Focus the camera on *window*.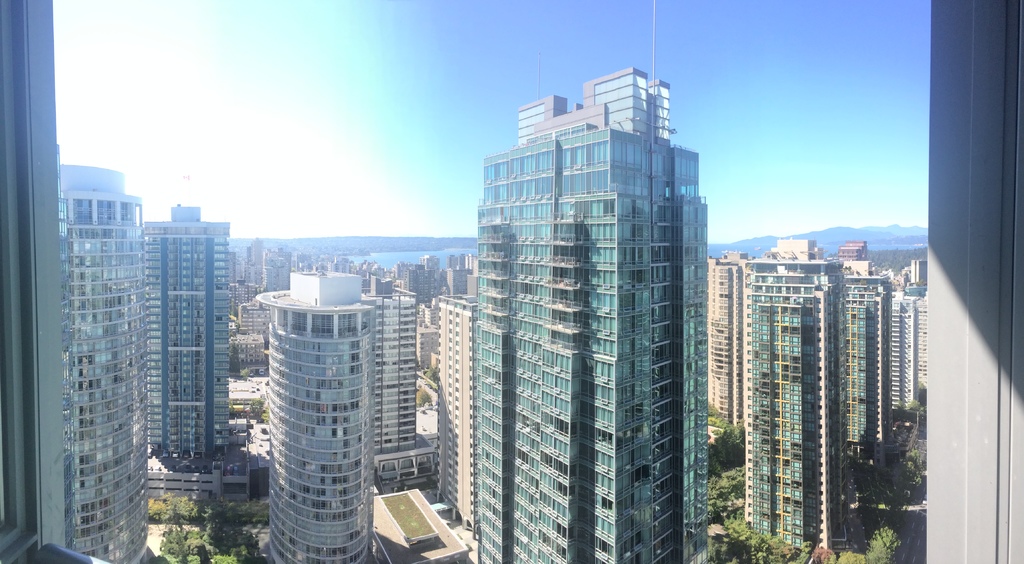
Focus region: (815, 315, 822, 323).
